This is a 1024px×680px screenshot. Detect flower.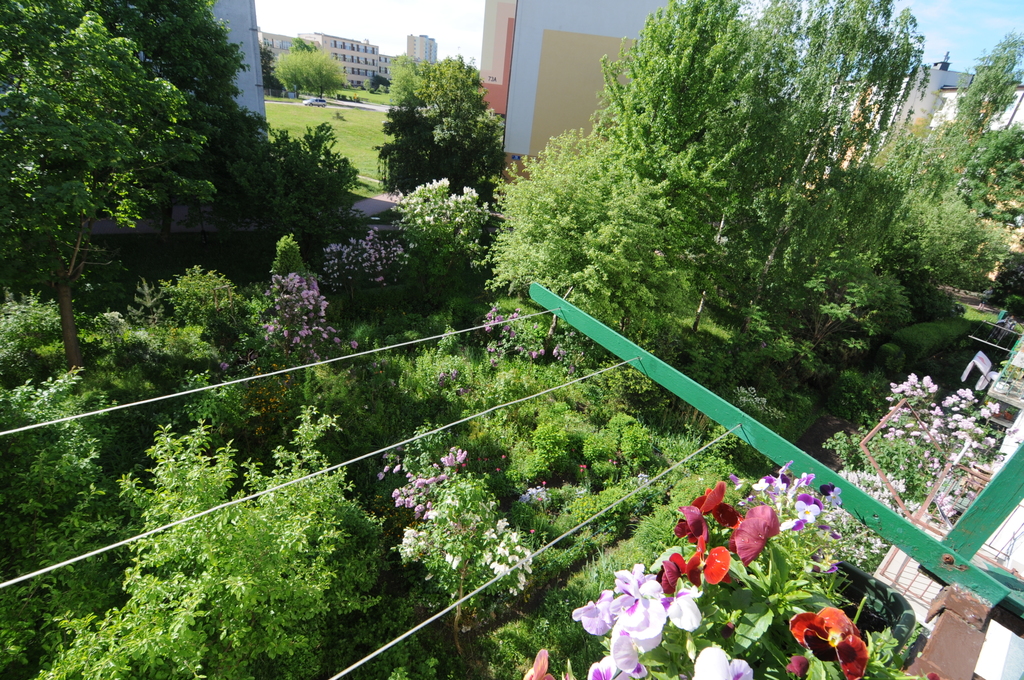
locate(687, 642, 755, 679).
